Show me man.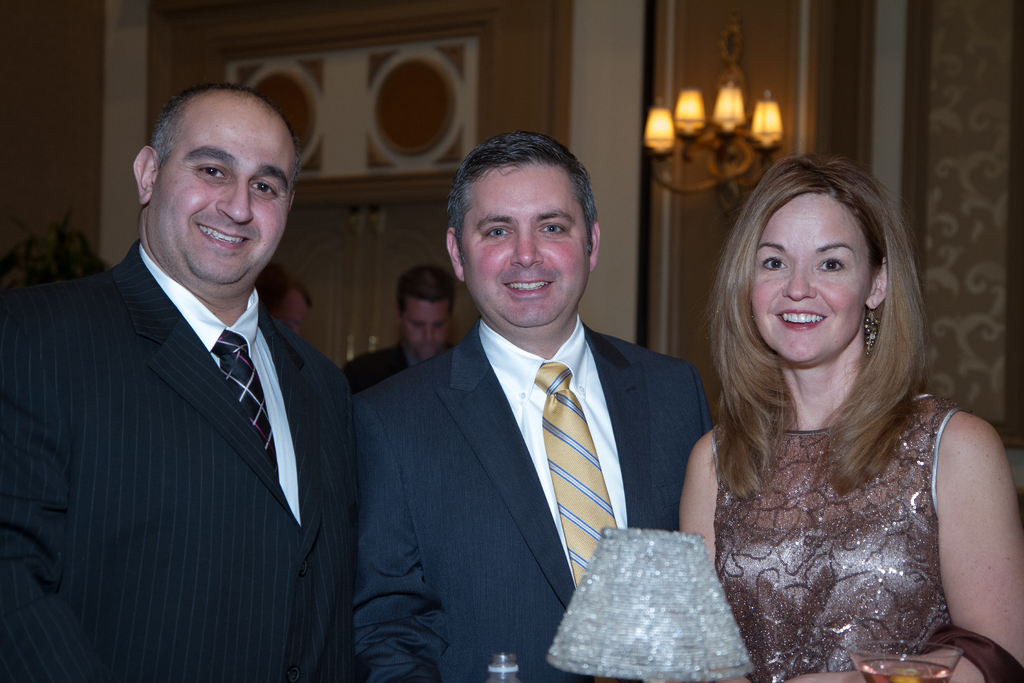
man is here: BBox(0, 91, 358, 682).
